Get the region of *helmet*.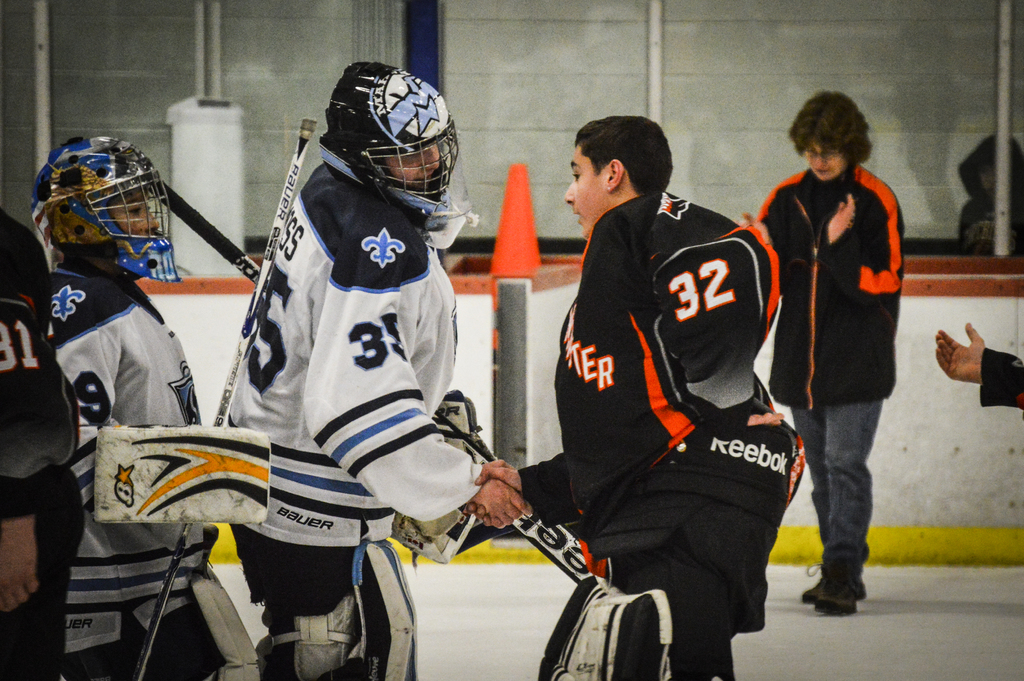
bbox(322, 59, 458, 209).
